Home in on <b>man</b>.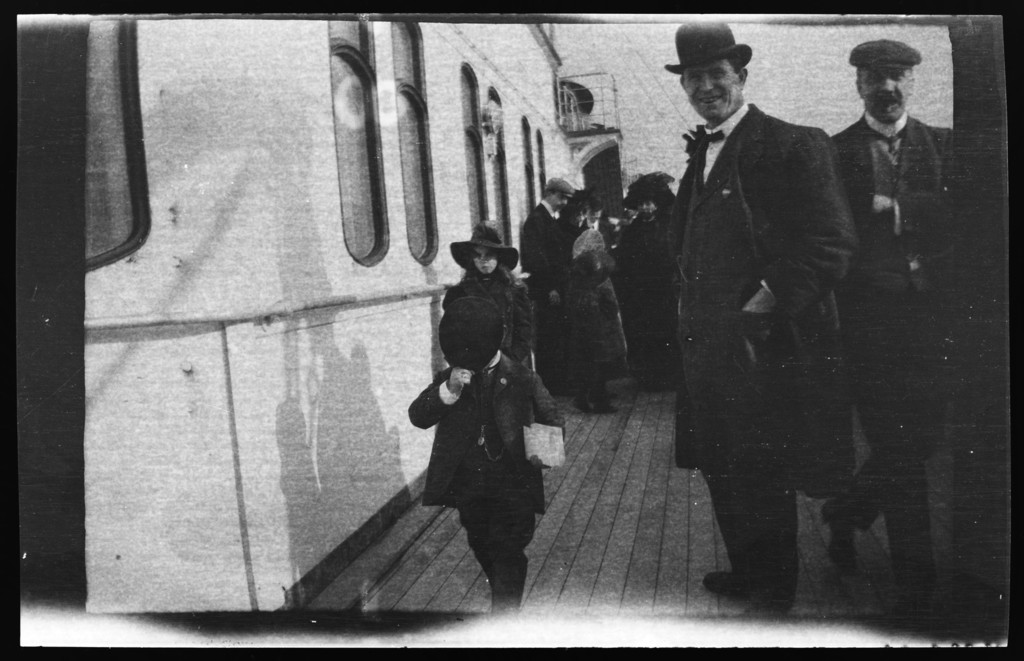
Homed in at [518,172,575,406].
